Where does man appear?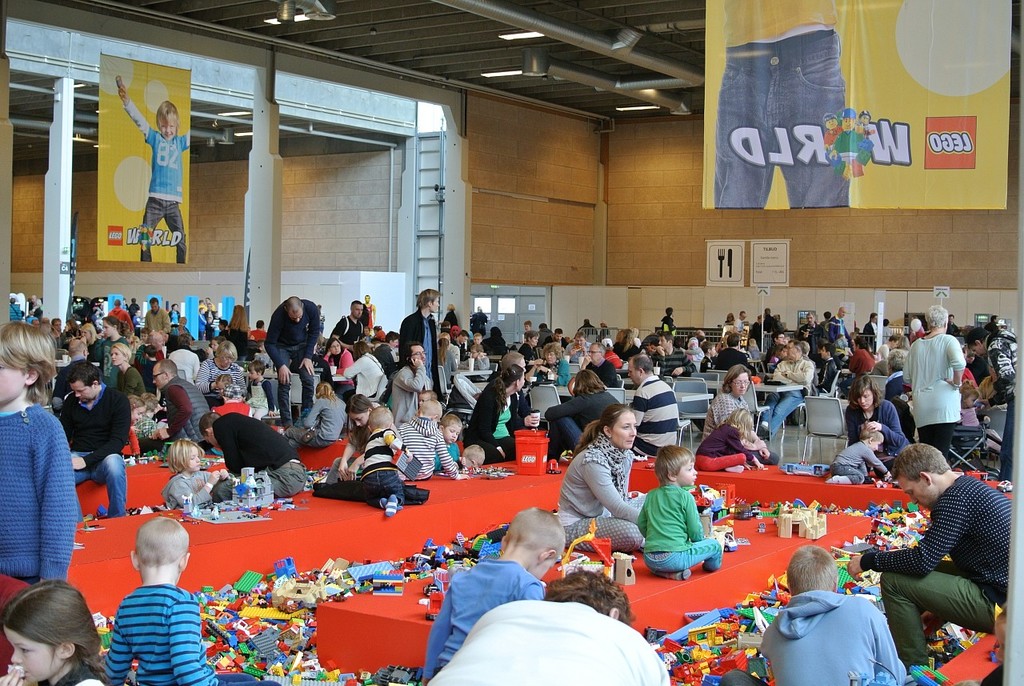
Appears at (59, 359, 130, 516).
